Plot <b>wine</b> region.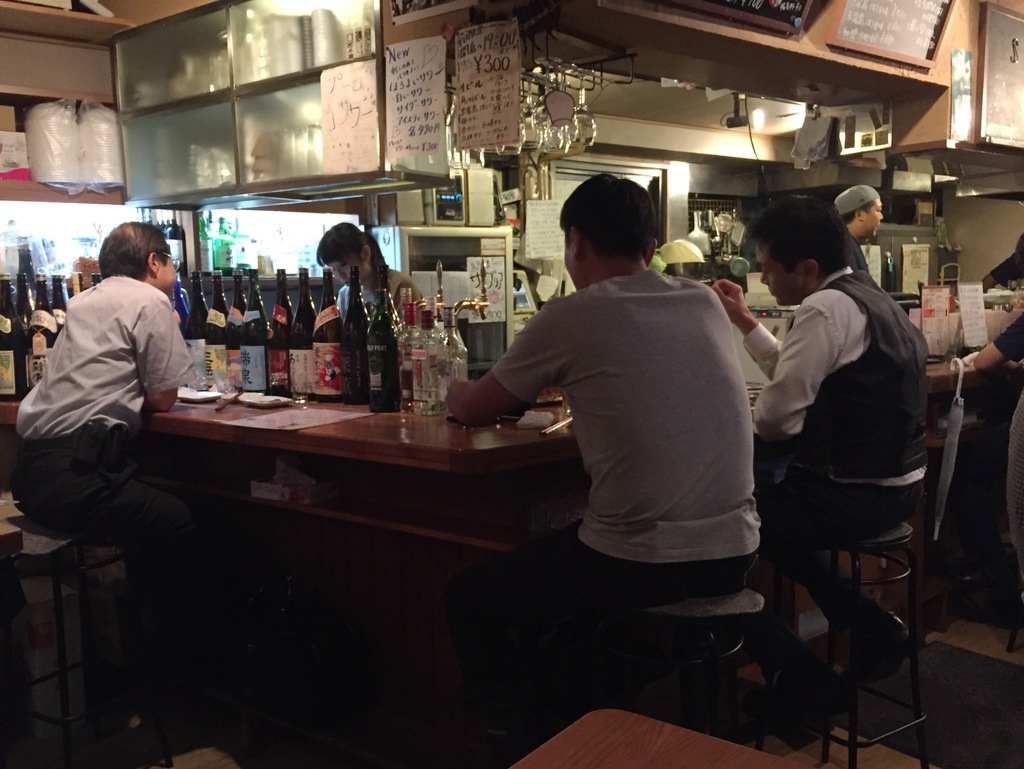
Plotted at x1=312, y1=265, x2=346, y2=404.
